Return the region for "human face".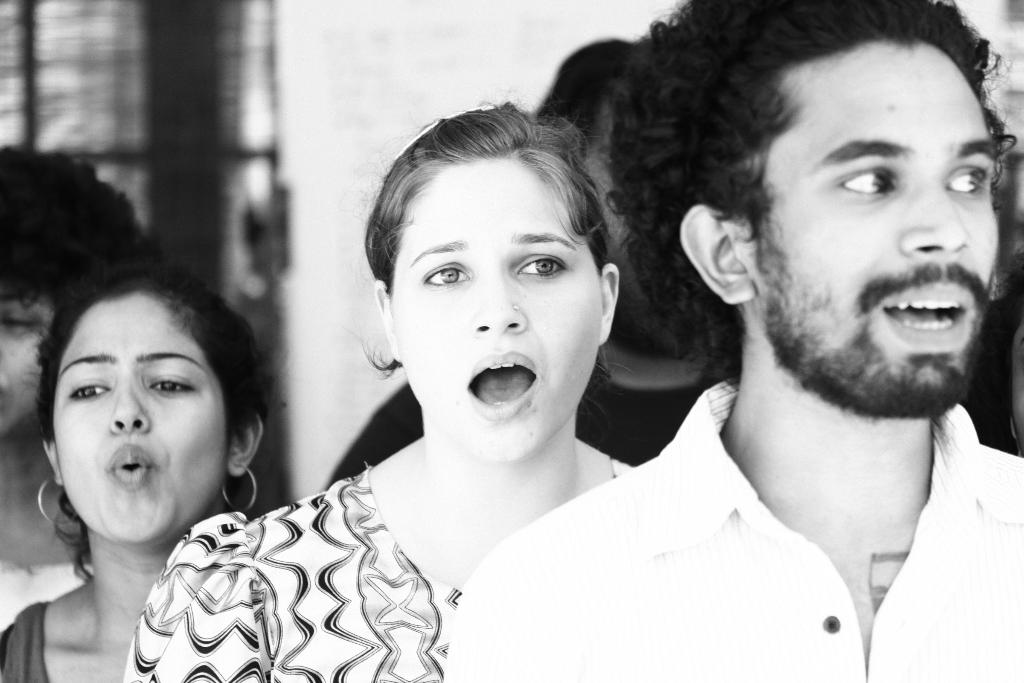
389/151/602/460.
